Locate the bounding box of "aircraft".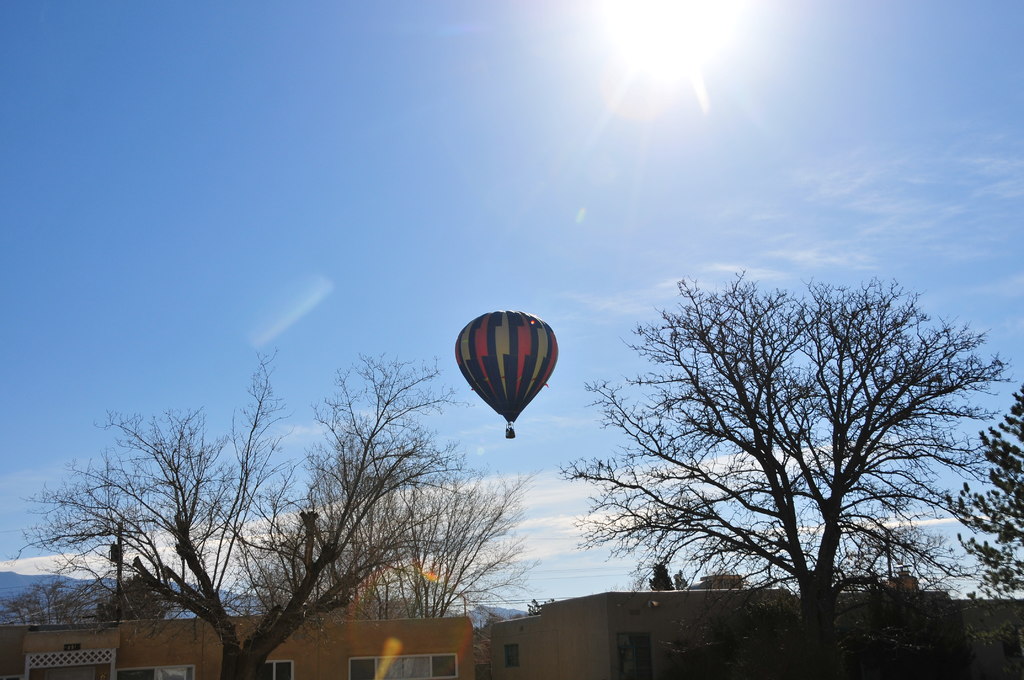
Bounding box: x1=451 y1=305 x2=558 y2=440.
